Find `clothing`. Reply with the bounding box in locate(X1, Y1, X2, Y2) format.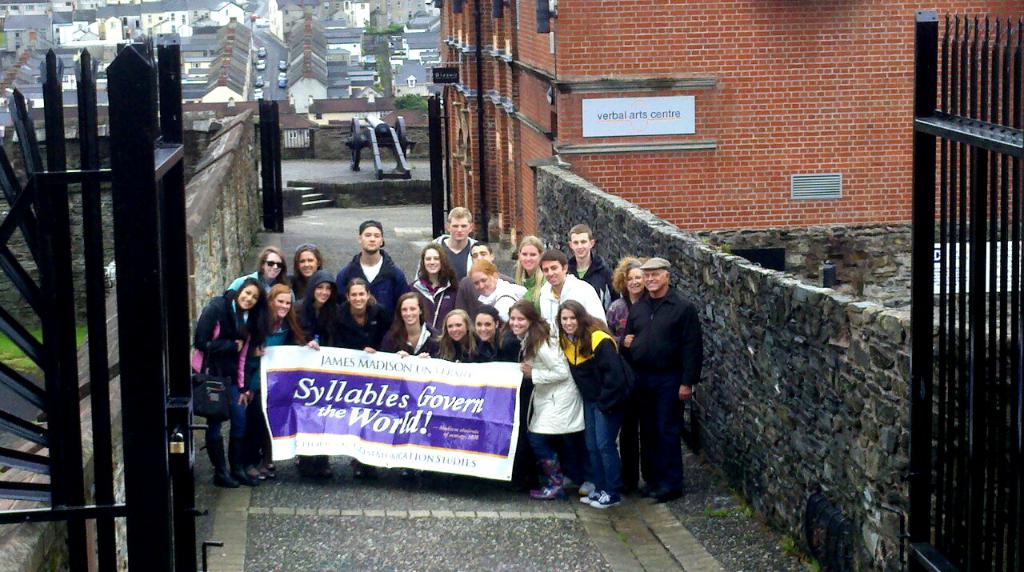
locate(565, 243, 618, 304).
